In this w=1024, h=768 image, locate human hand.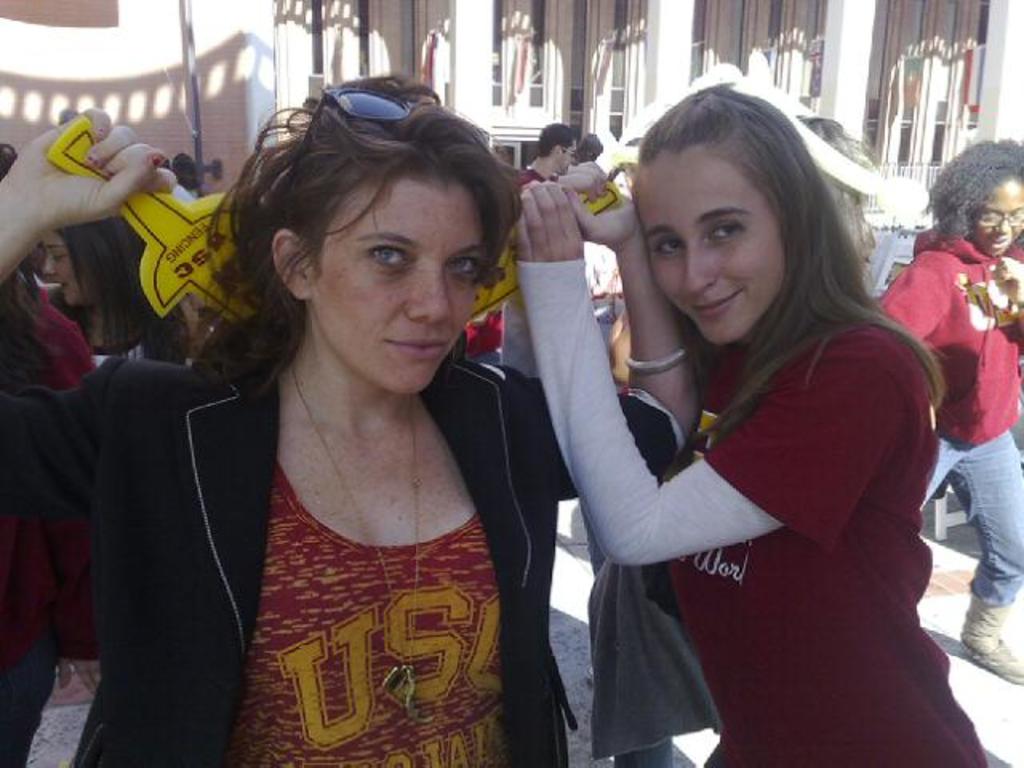
Bounding box: BBox(514, 178, 586, 261).
